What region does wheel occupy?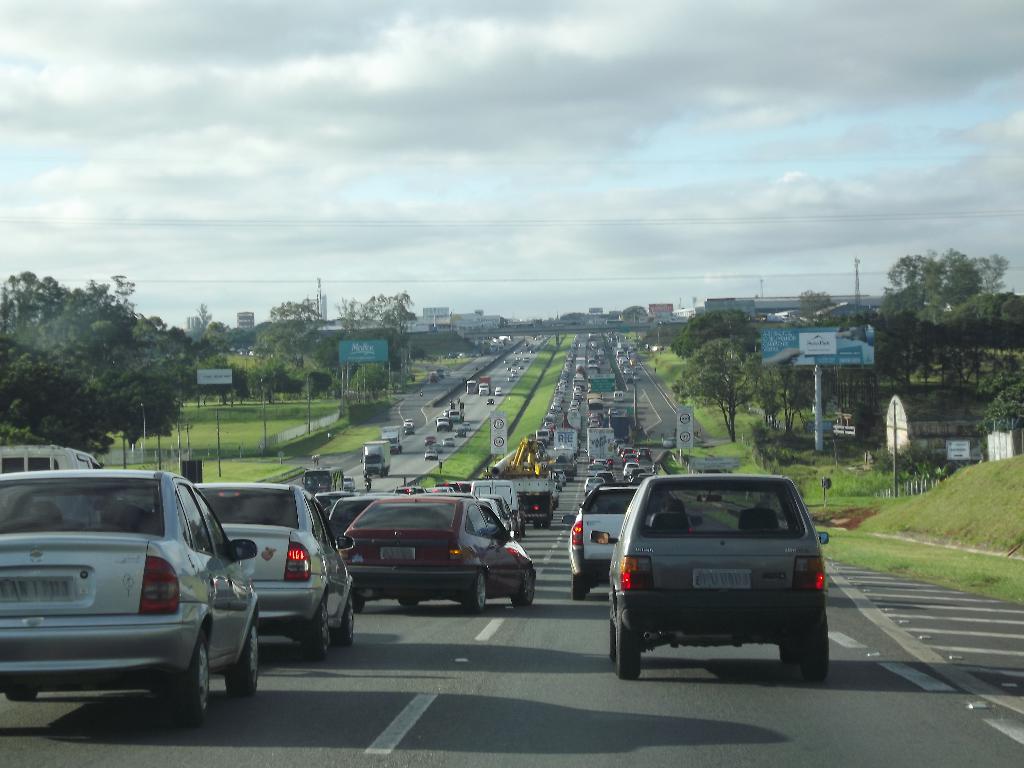
box(607, 612, 616, 654).
